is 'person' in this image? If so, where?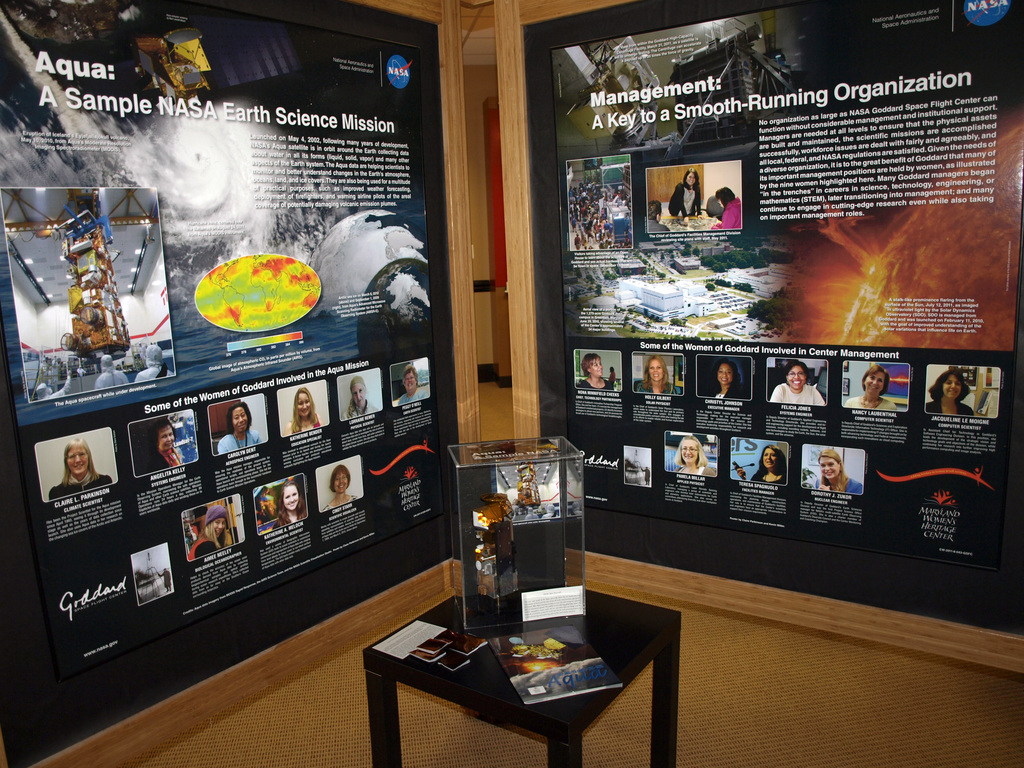
Yes, at [x1=220, y1=406, x2=266, y2=458].
